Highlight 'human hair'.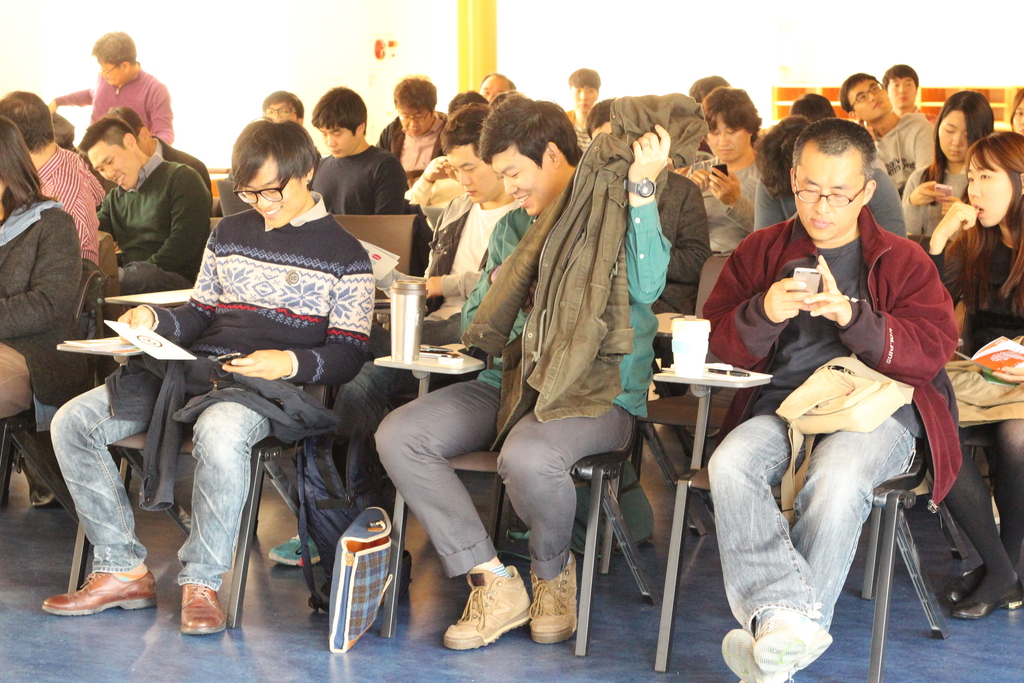
Highlighted region: (x1=481, y1=76, x2=519, y2=96).
